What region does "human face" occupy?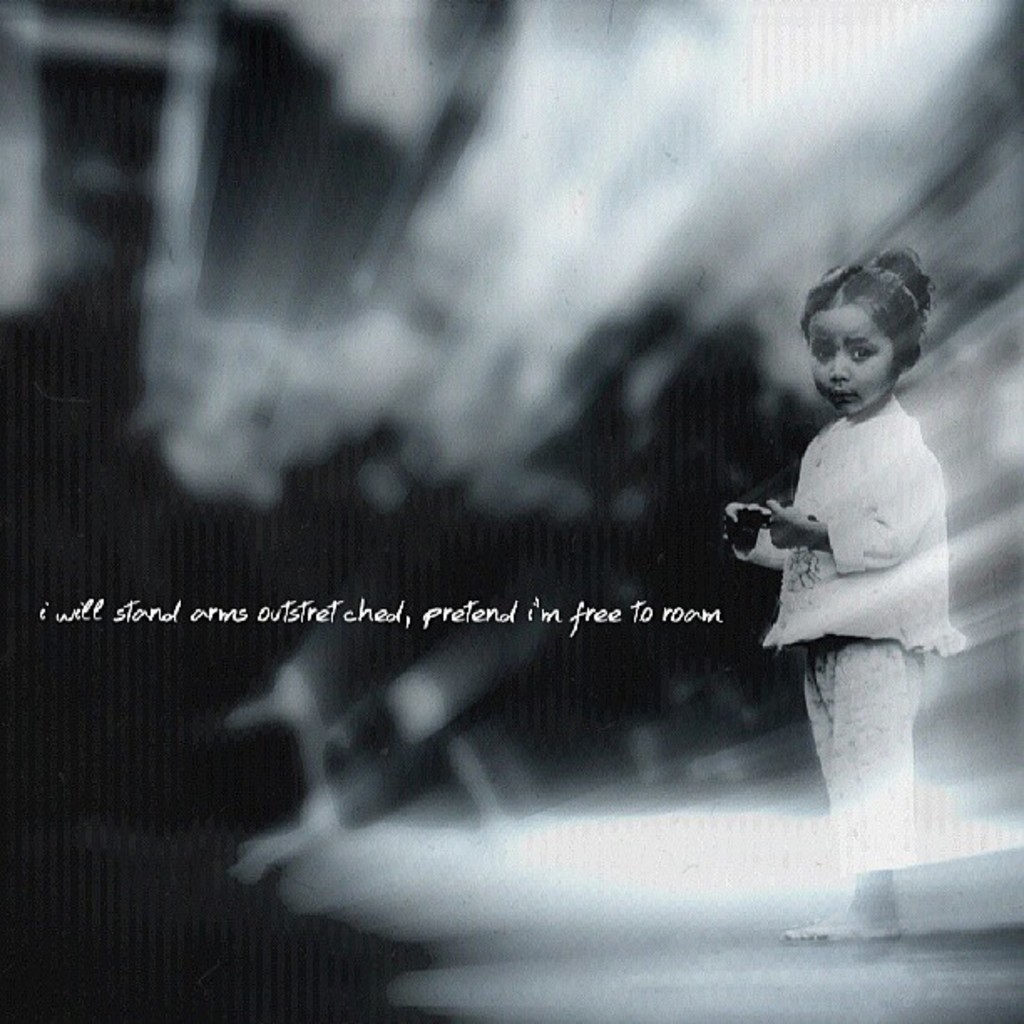
(x1=818, y1=286, x2=917, y2=418).
